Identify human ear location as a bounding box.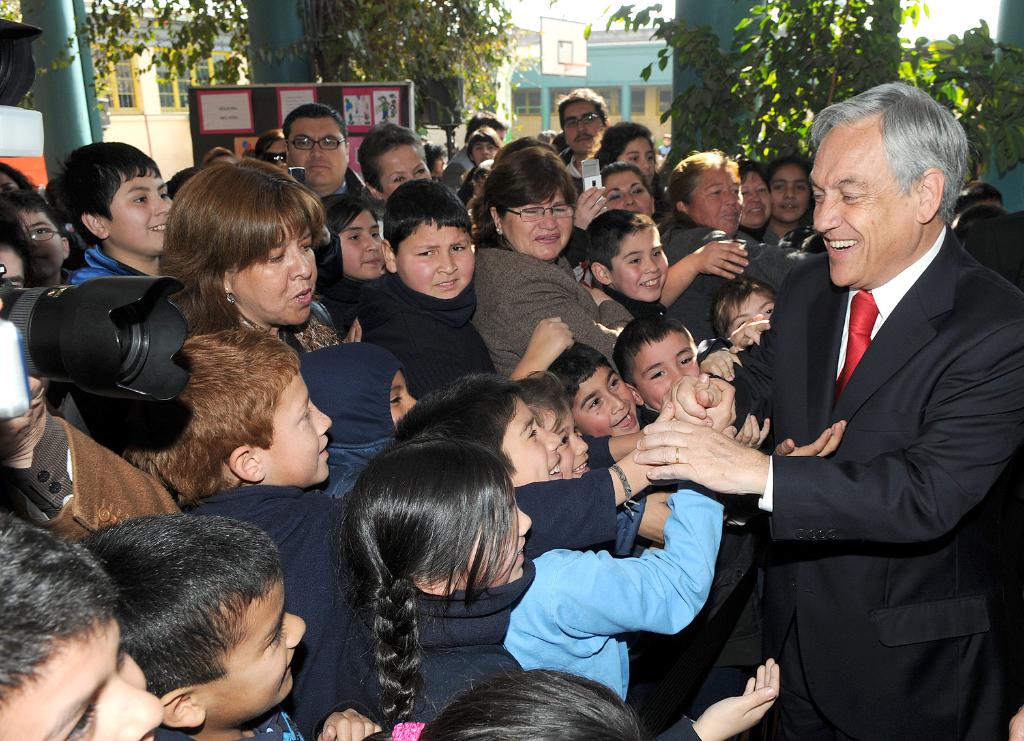
l=591, t=263, r=612, b=286.
